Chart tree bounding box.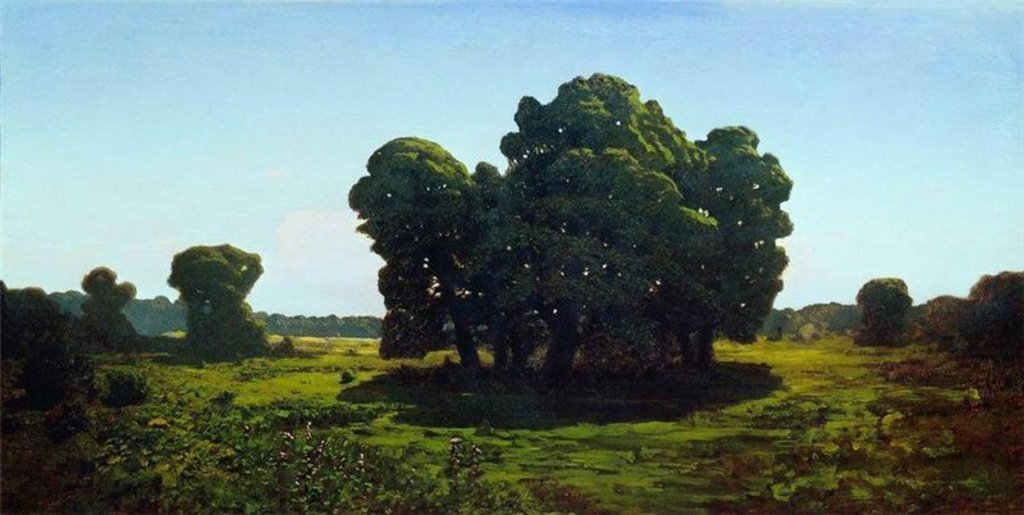
Charted: [347, 65, 795, 392].
